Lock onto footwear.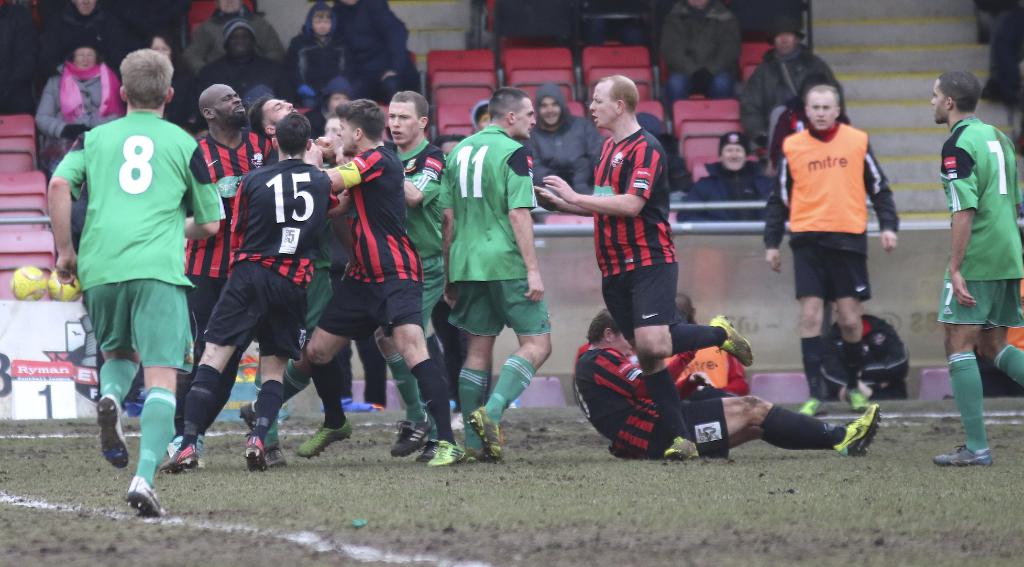
Locked: region(843, 384, 874, 411).
